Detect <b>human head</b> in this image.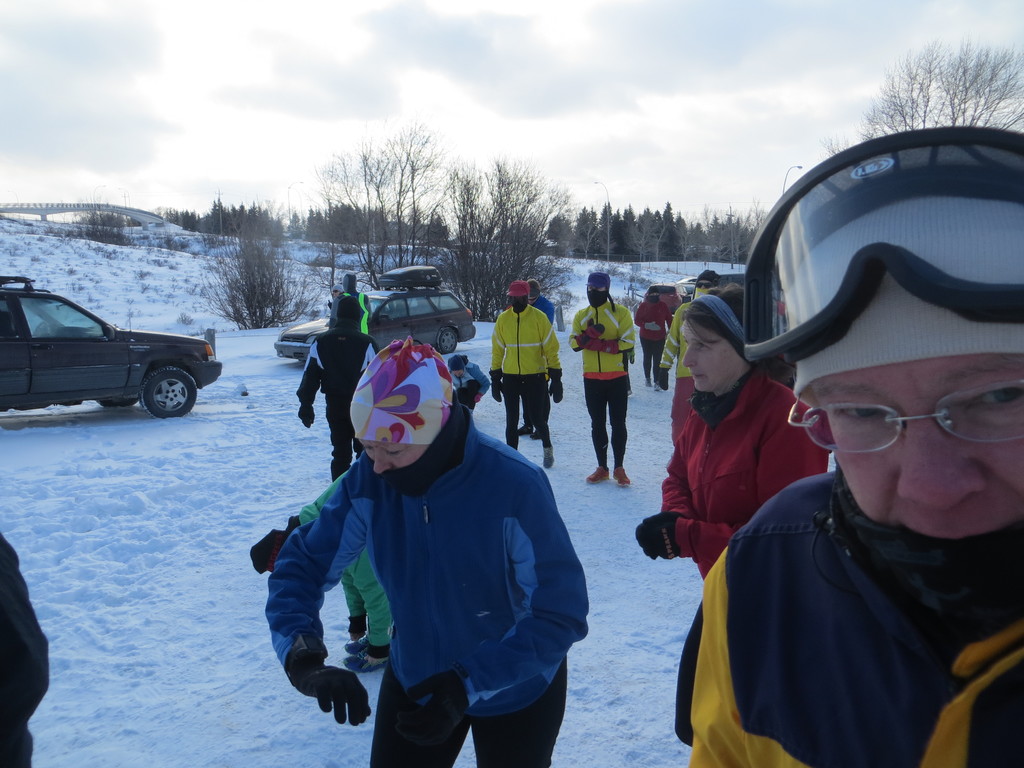
Detection: 351 347 461 491.
